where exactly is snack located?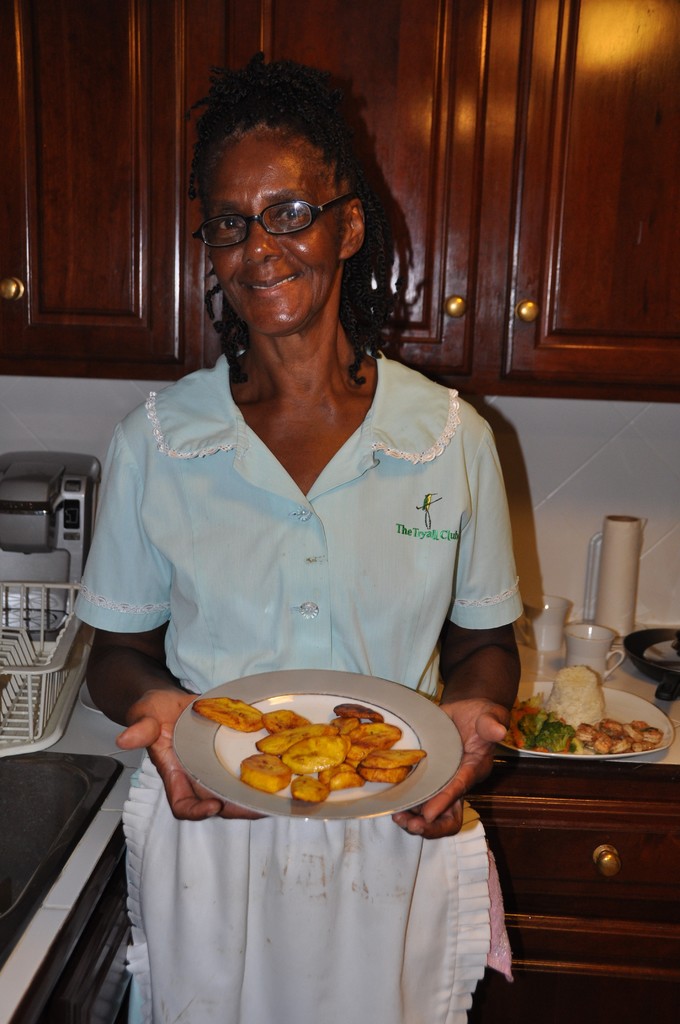
Its bounding box is (x1=506, y1=662, x2=660, y2=770).
